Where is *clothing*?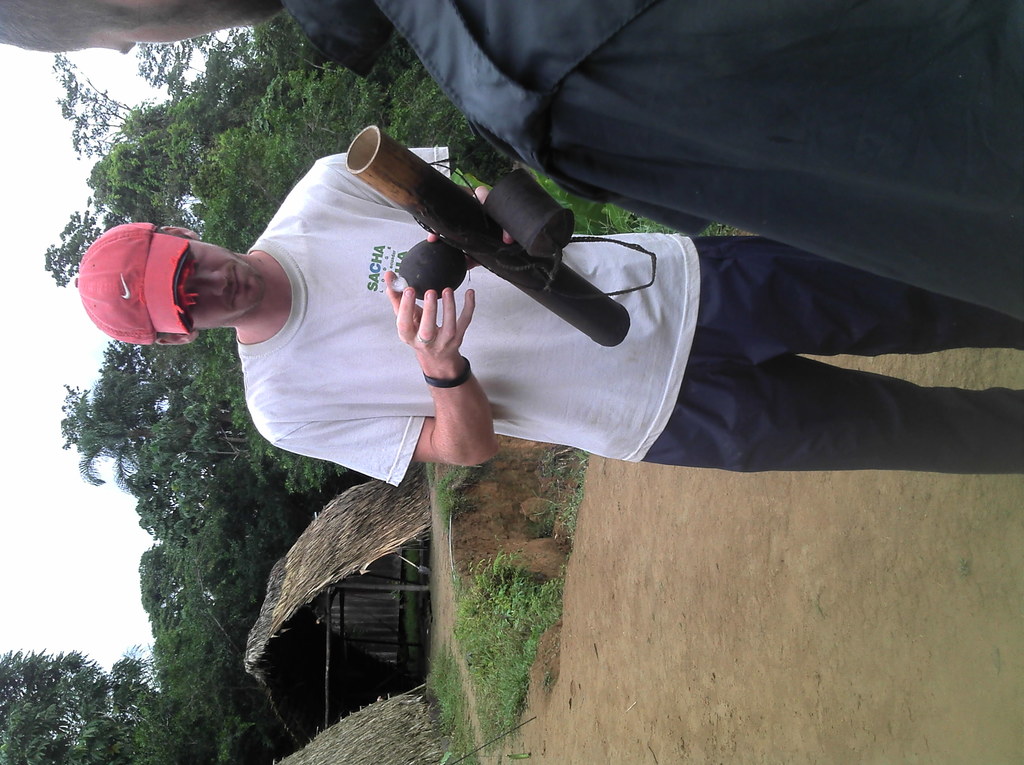
rect(236, 145, 1023, 481).
